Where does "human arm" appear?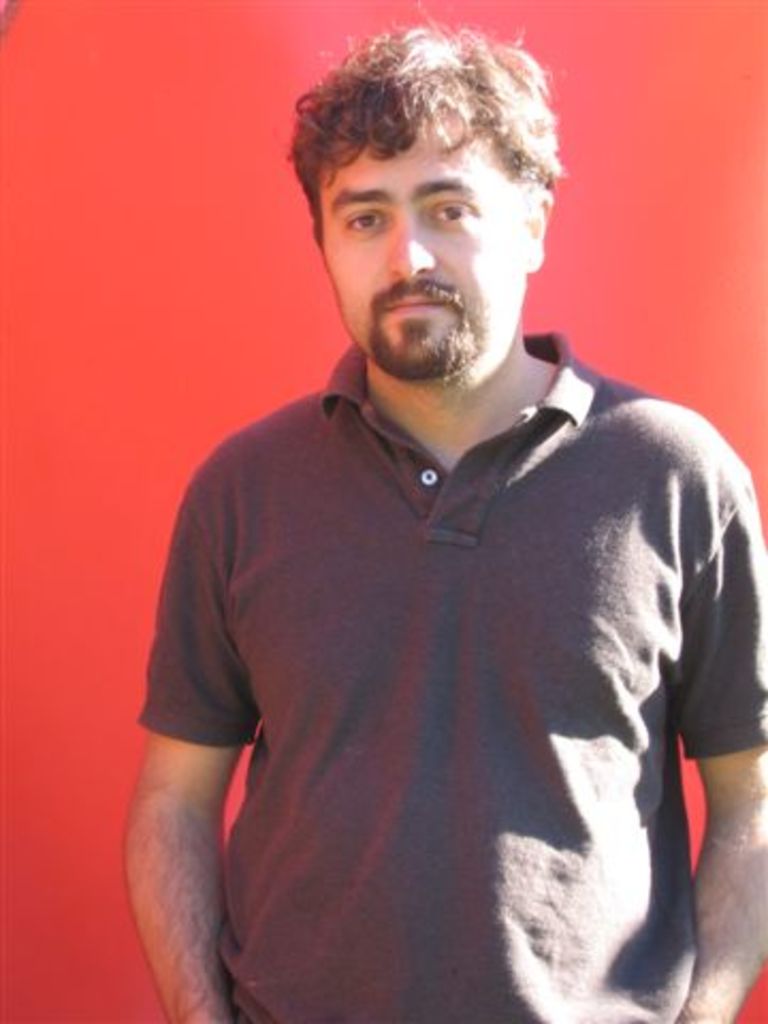
Appears at locate(111, 501, 290, 1023).
